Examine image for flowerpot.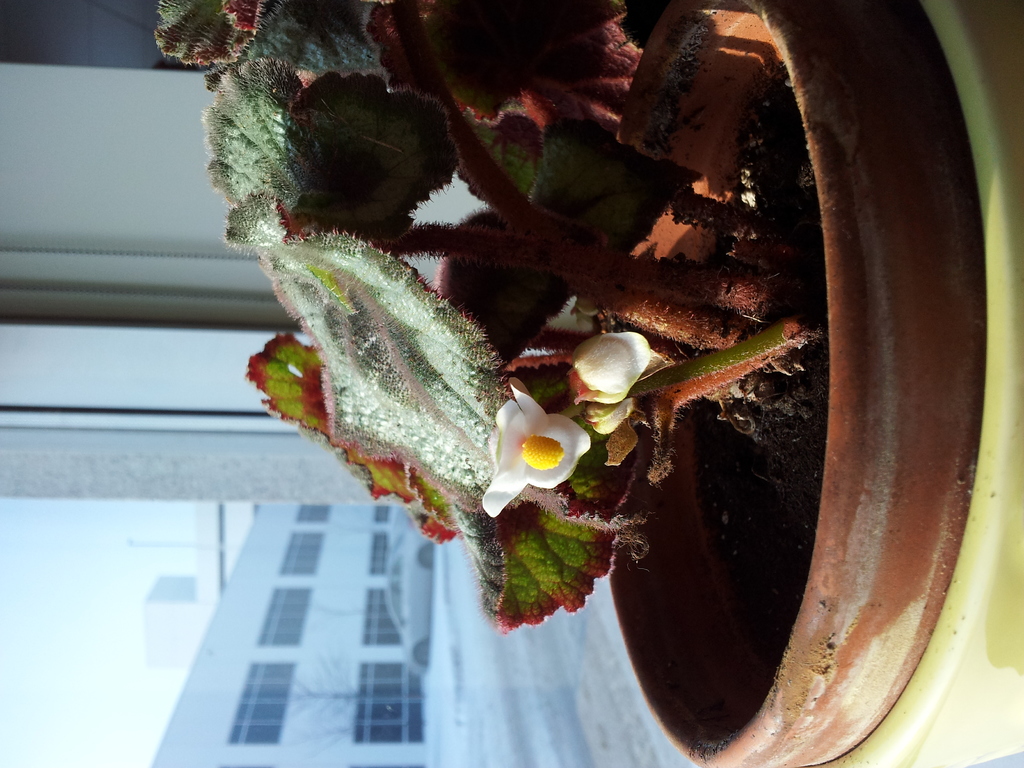
Examination result: (608, 0, 984, 767).
